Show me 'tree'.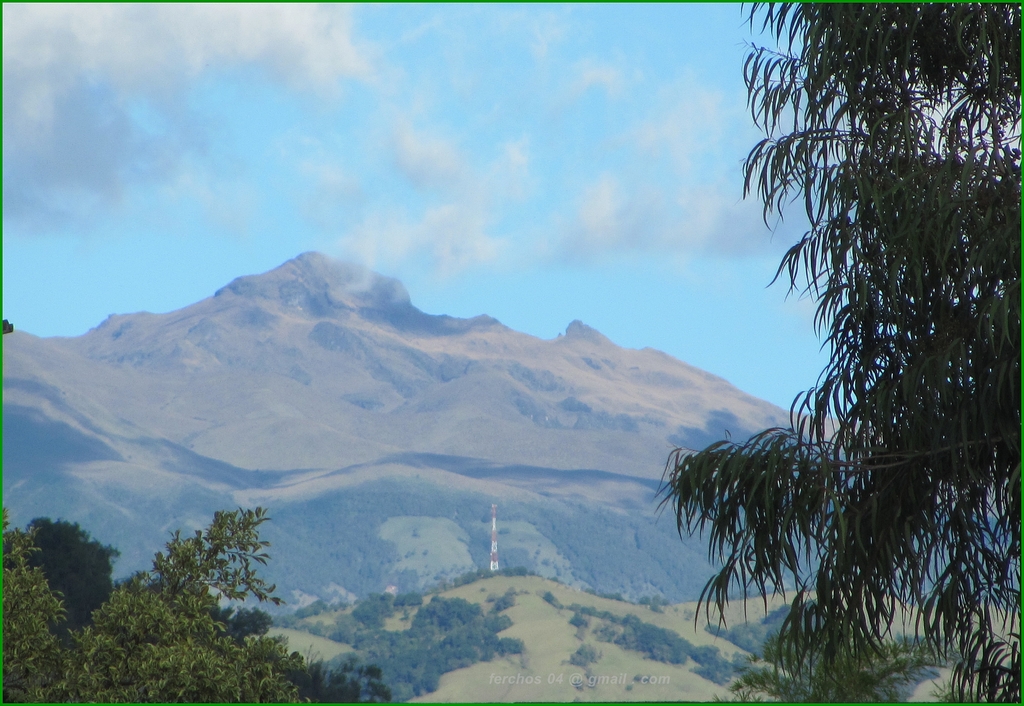
'tree' is here: locate(0, 504, 393, 700).
